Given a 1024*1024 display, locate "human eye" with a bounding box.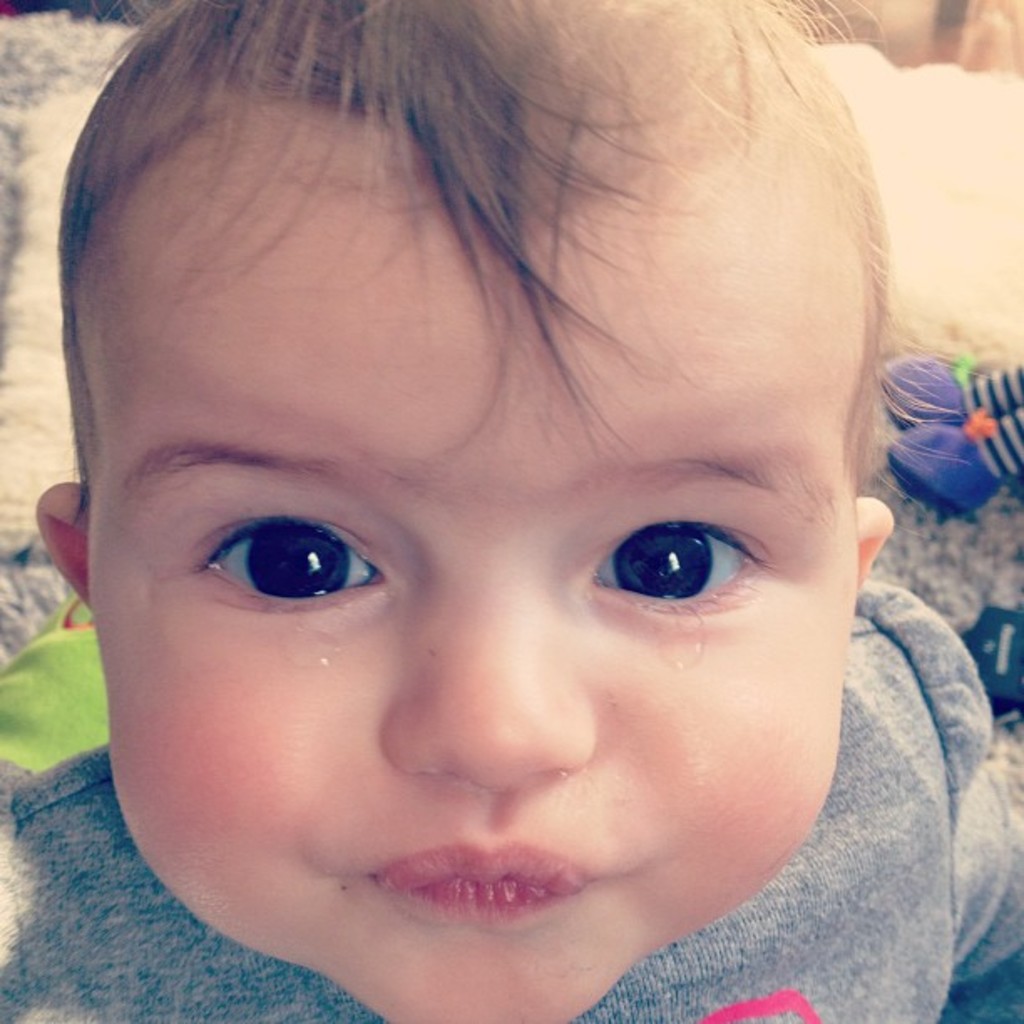
Located: 581 510 781 612.
